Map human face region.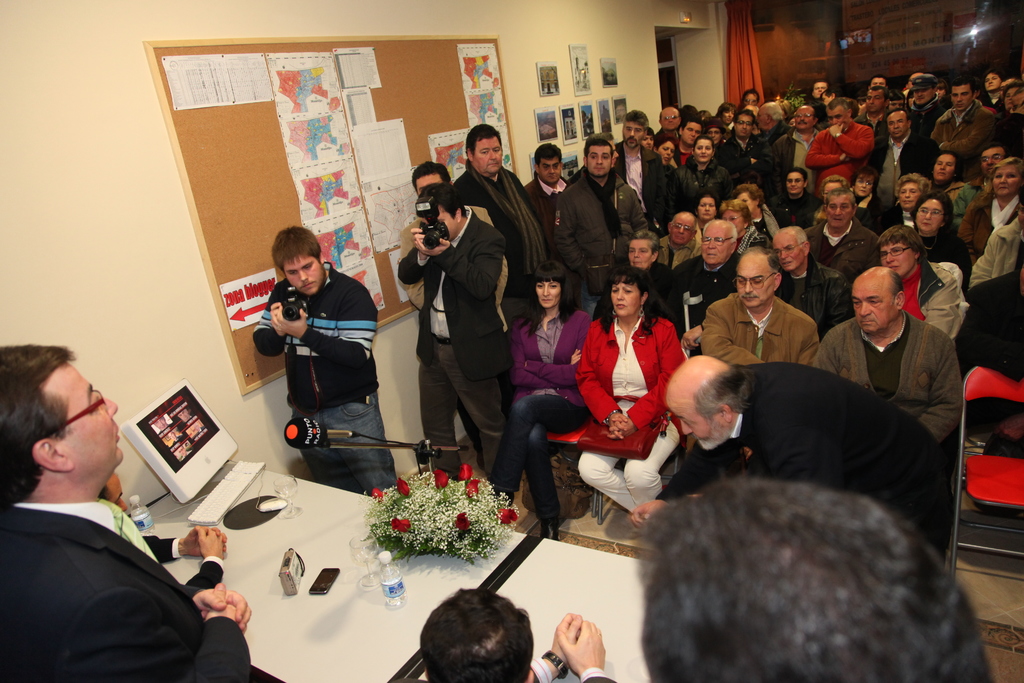
Mapped to rect(666, 380, 710, 440).
